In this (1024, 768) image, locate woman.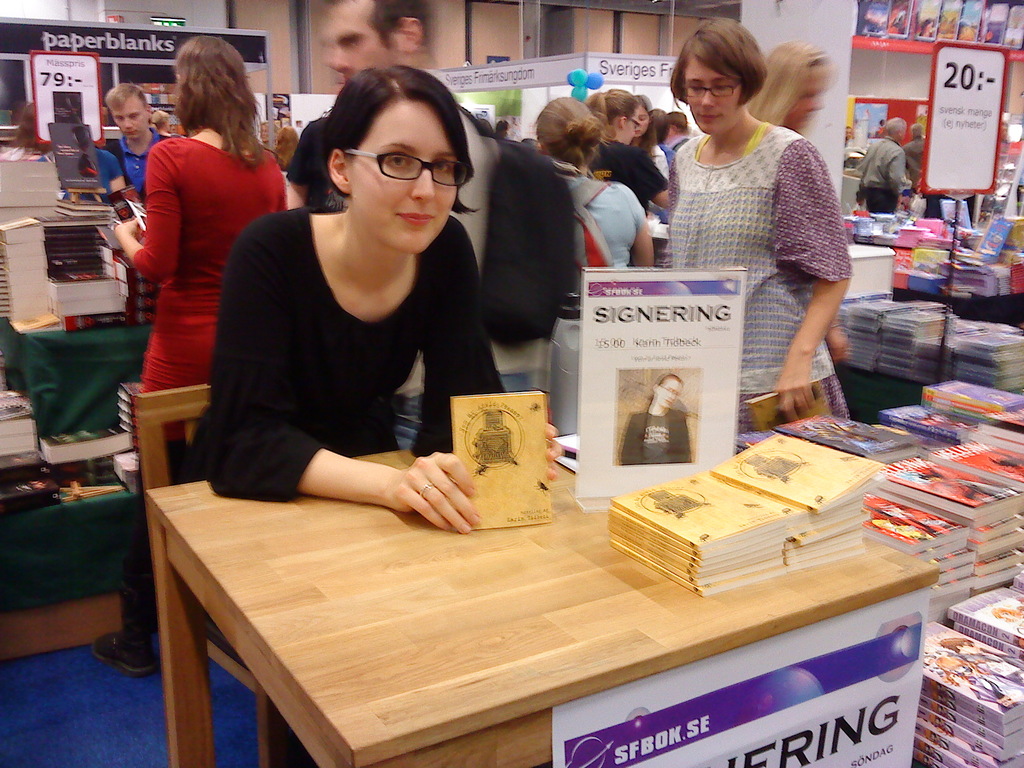
Bounding box: <box>14,100,49,161</box>.
